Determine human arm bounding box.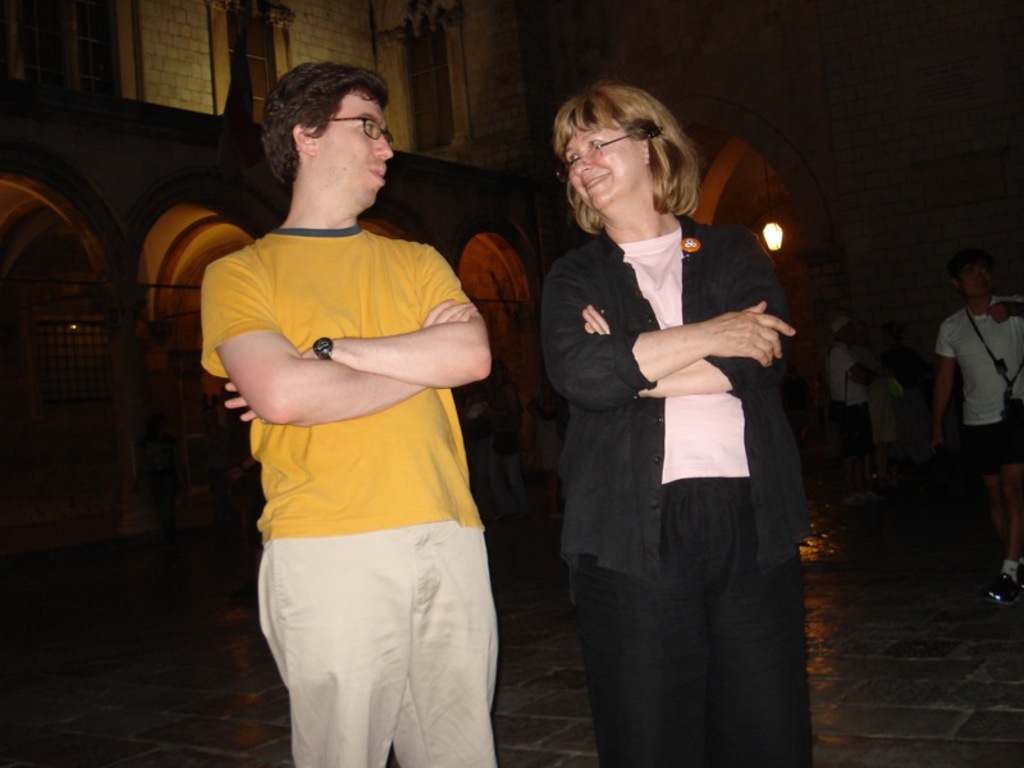
Determined: region(987, 296, 1023, 329).
